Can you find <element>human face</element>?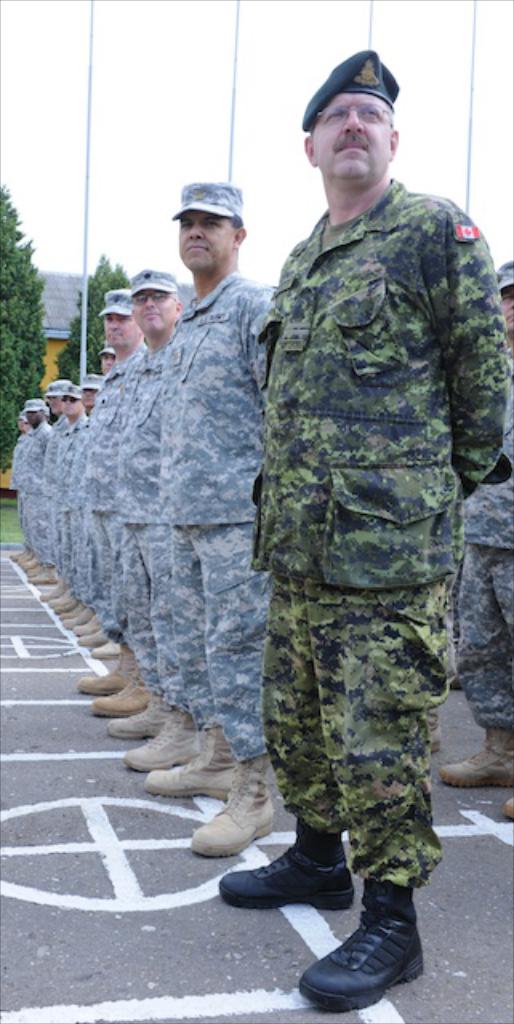
Yes, bounding box: pyautogui.locateOnScreen(104, 309, 133, 346).
